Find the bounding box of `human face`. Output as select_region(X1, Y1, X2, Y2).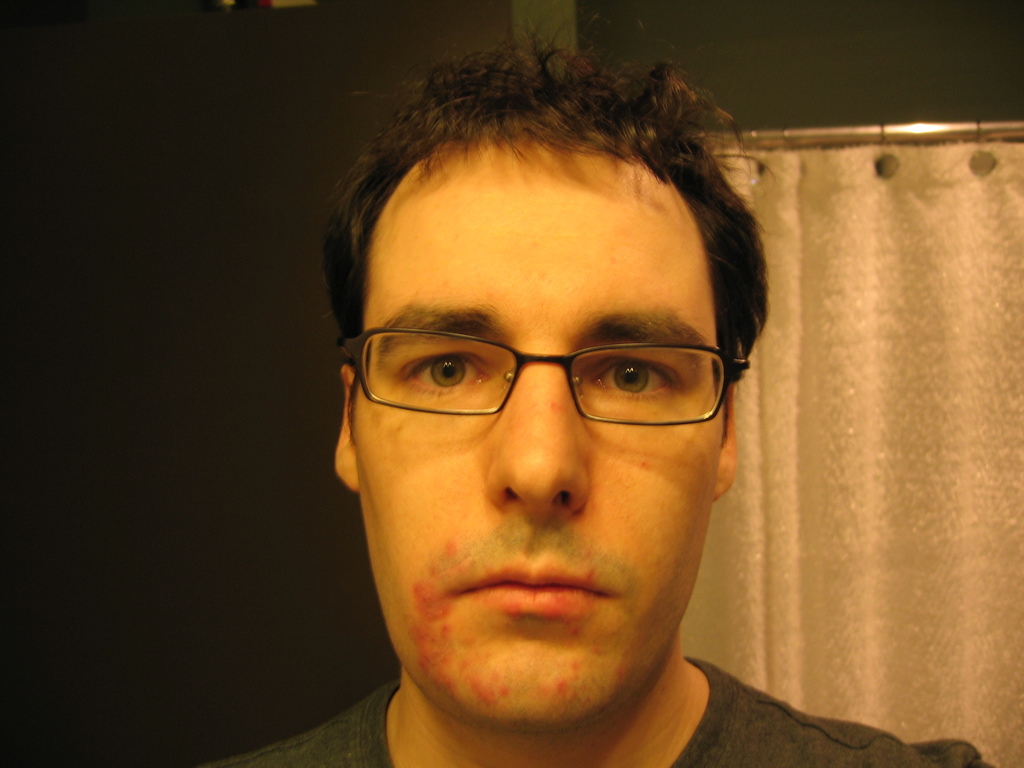
select_region(349, 147, 730, 726).
